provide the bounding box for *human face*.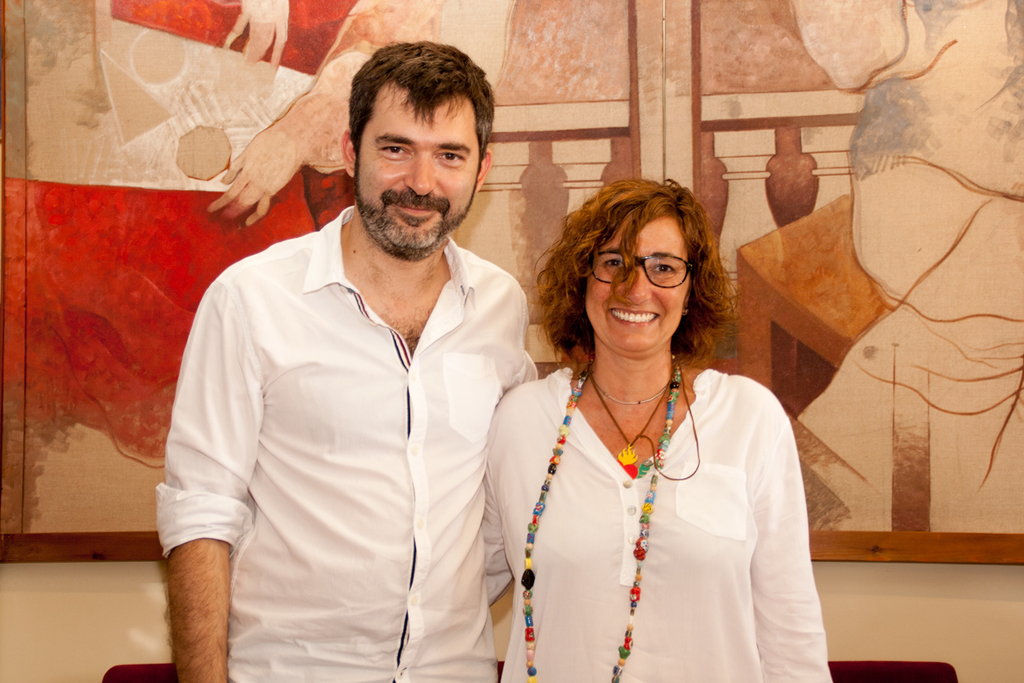
locate(363, 79, 477, 255).
